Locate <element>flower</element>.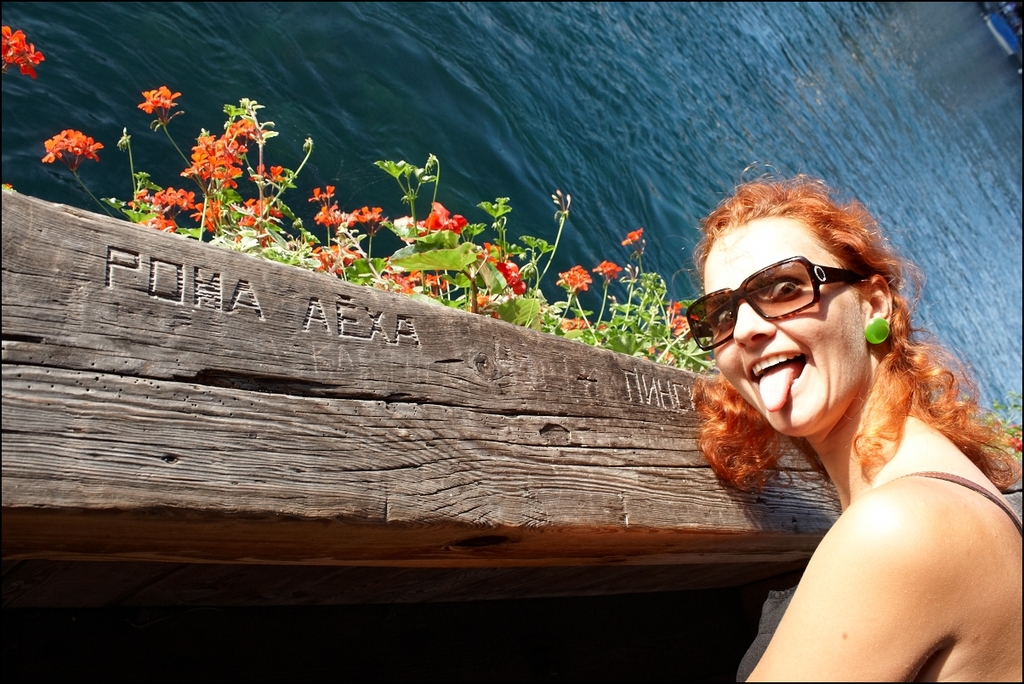
Bounding box: crop(620, 231, 646, 246).
